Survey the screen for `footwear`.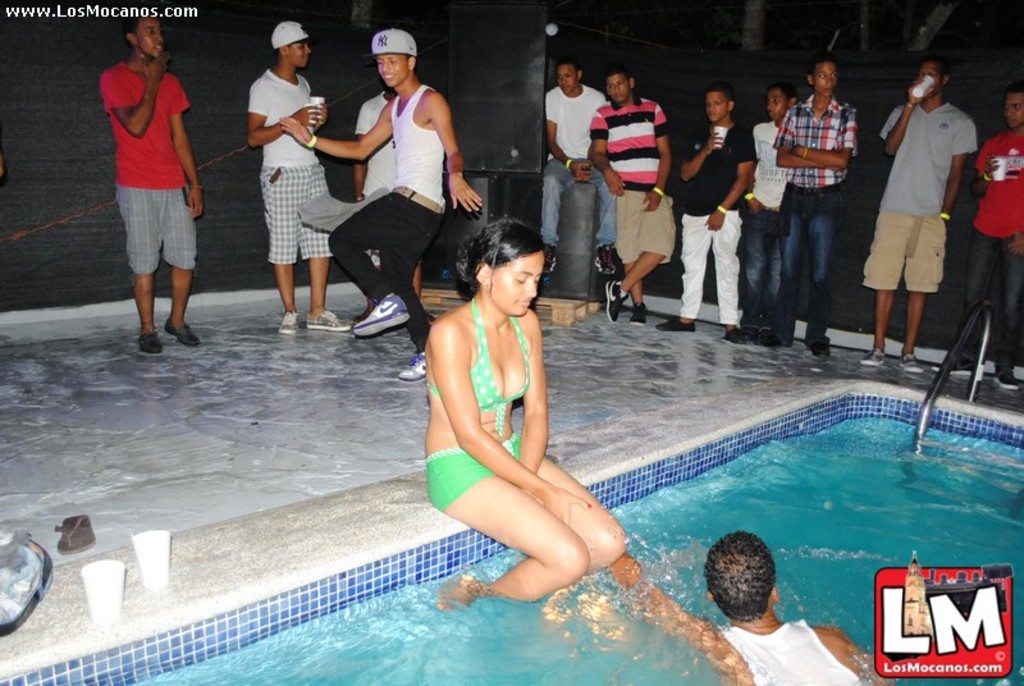
Survey found: l=278, t=308, r=302, b=338.
